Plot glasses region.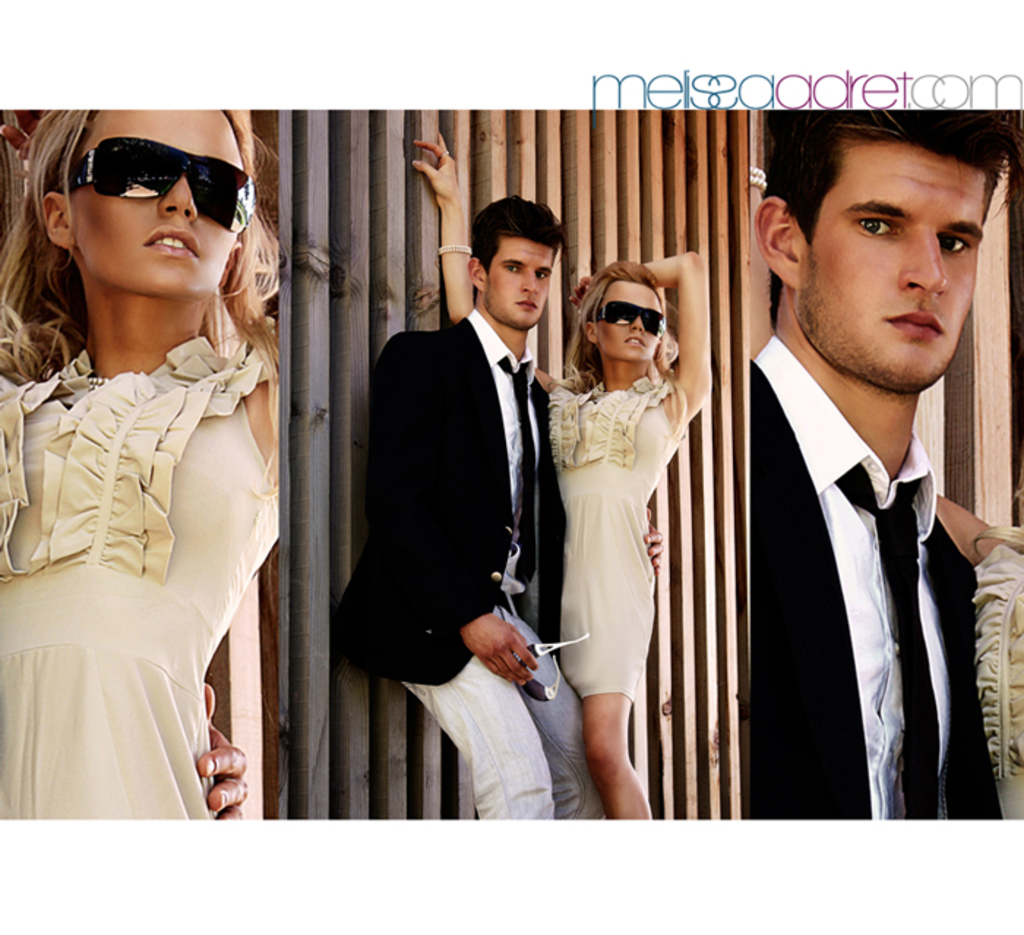
Plotted at detection(60, 158, 241, 218).
